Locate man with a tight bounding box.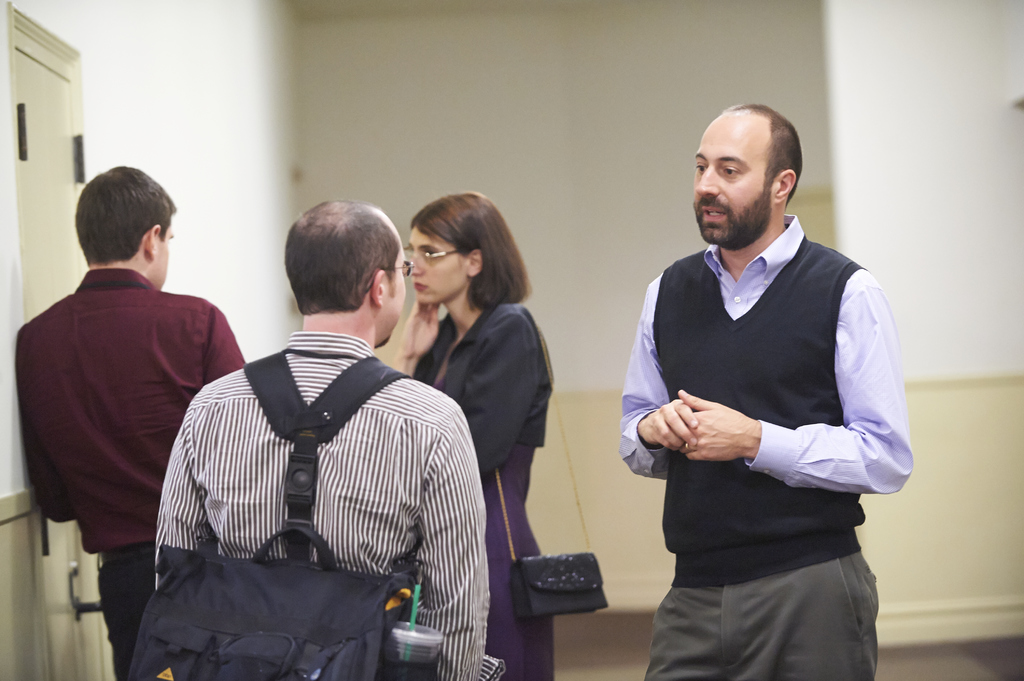
(15,157,234,639).
